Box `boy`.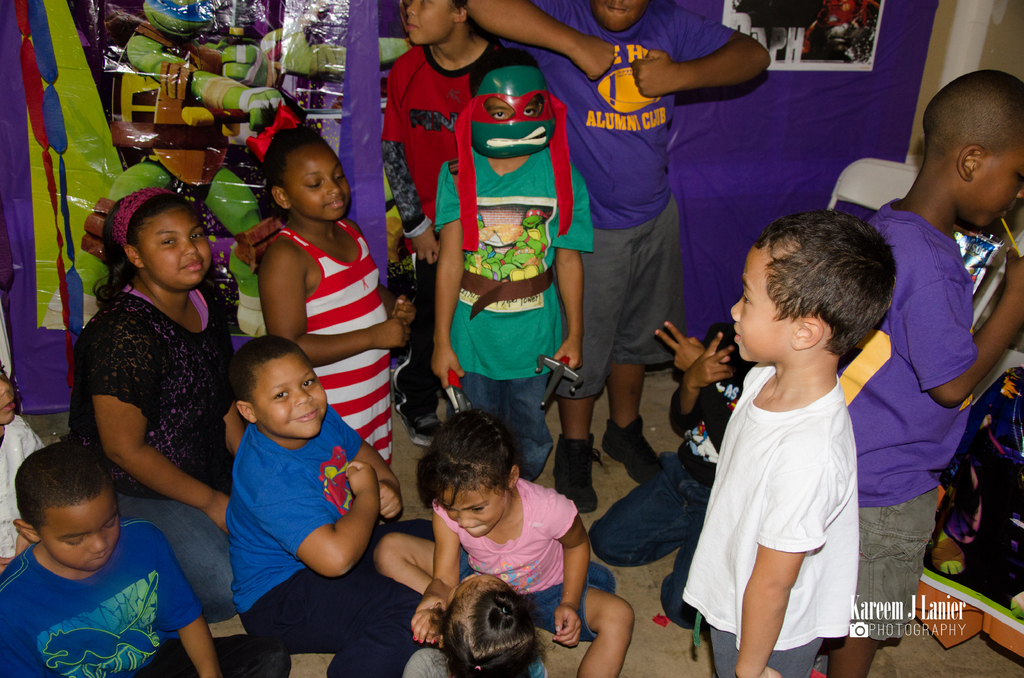
(384,0,500,446).
